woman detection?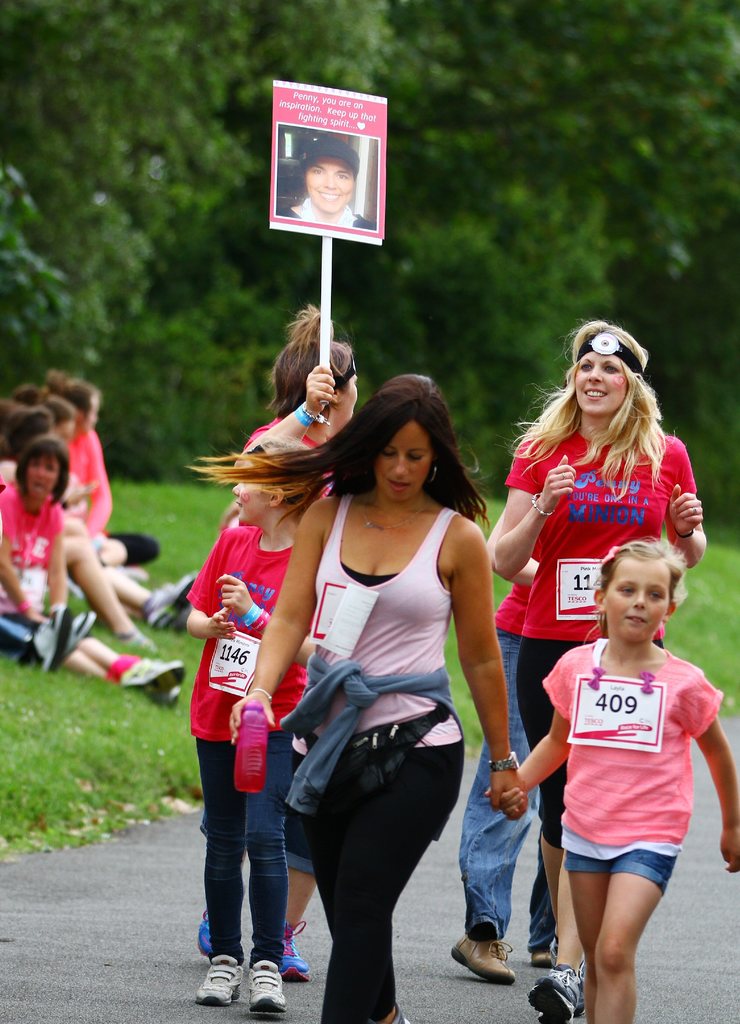
246/295/503/1023
